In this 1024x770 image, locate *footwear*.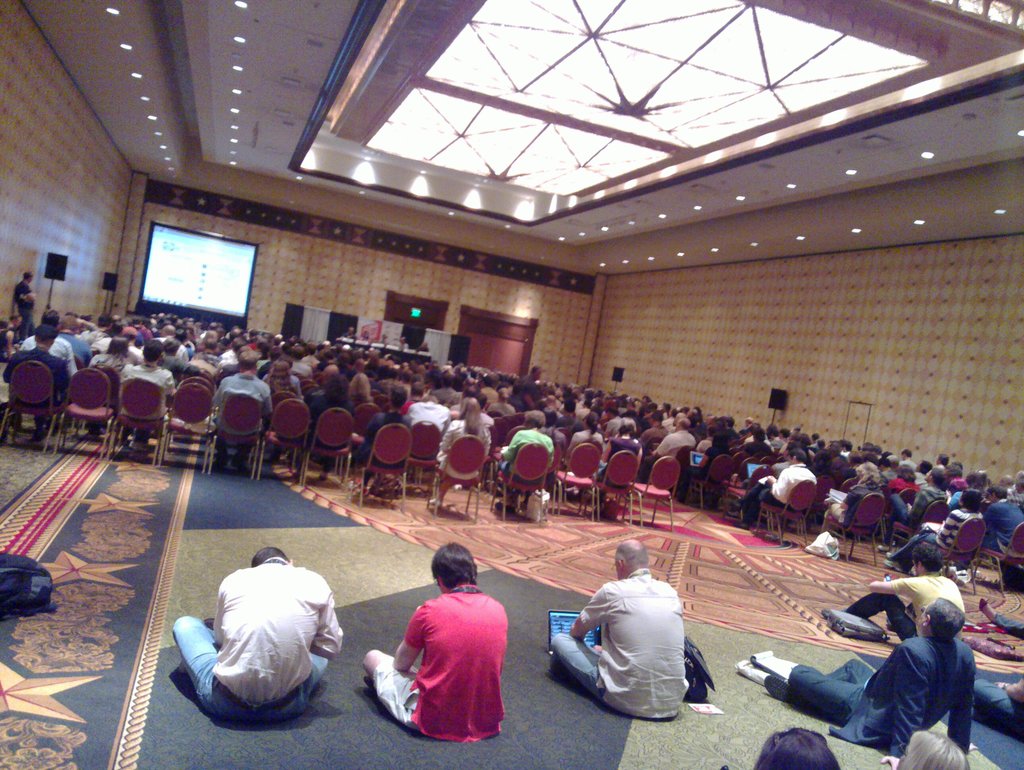
Bounding box: Rect(8, 410, 31, 435).
